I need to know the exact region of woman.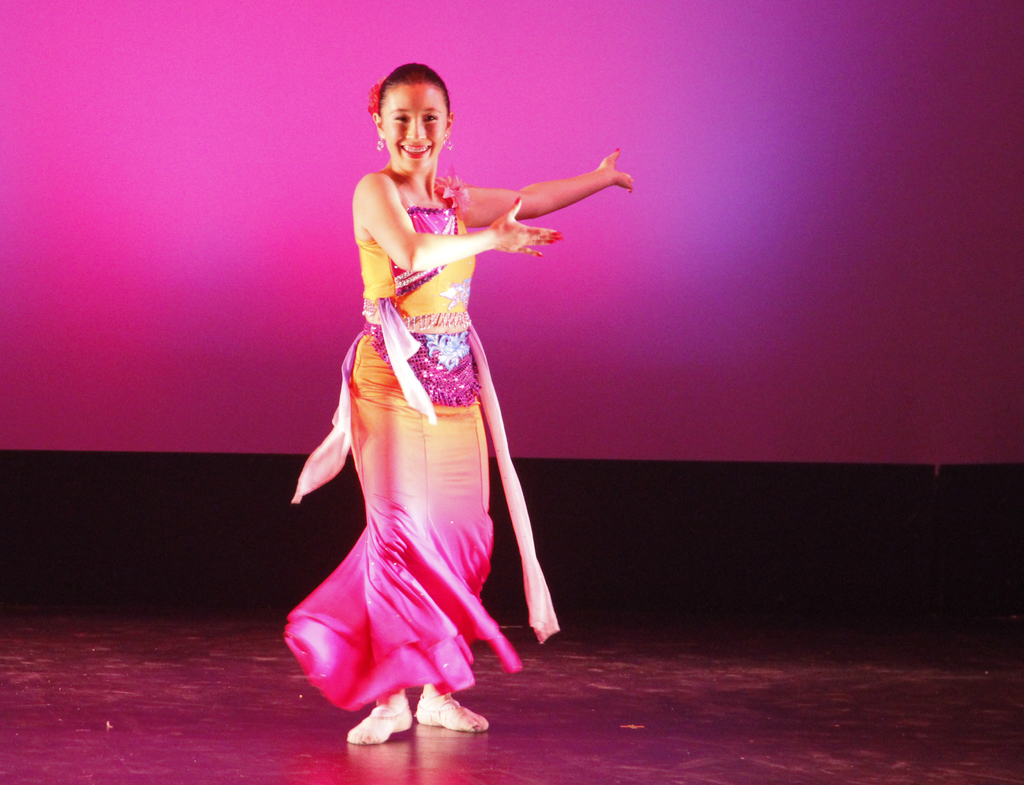
Region: <box>278,64,607,736</box>.
